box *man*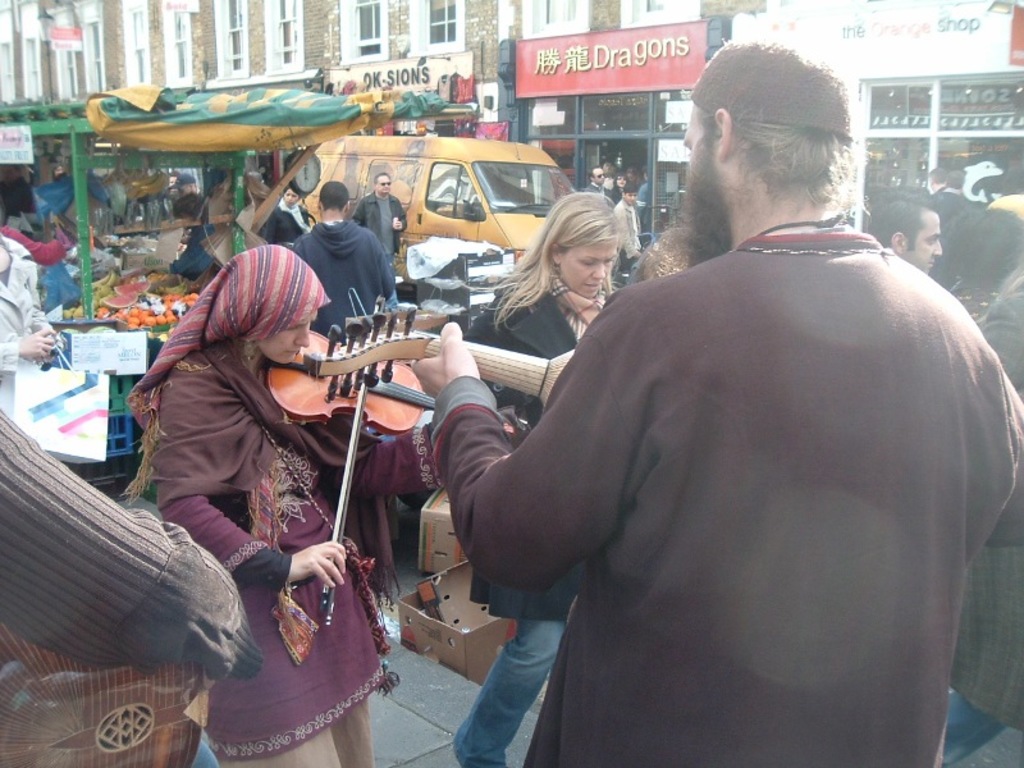
[420, 68, 983, 753]
